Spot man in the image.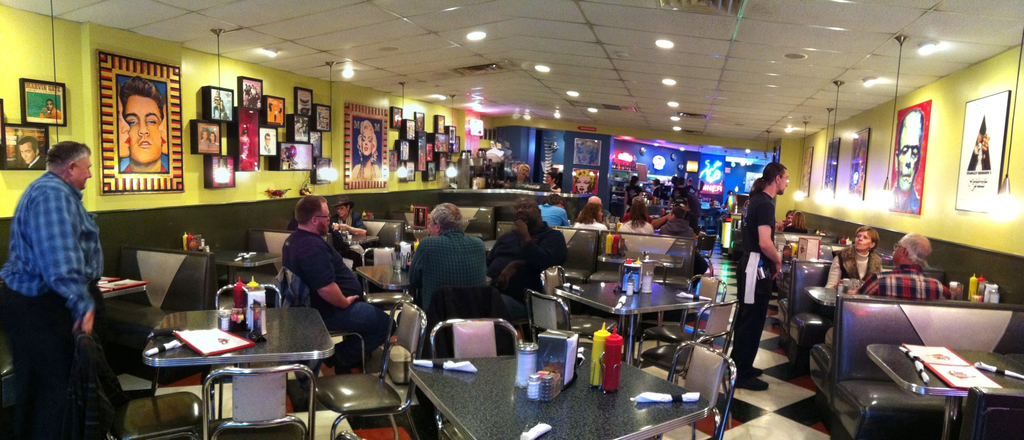
man found at box=[407, 203, 486, 317].
